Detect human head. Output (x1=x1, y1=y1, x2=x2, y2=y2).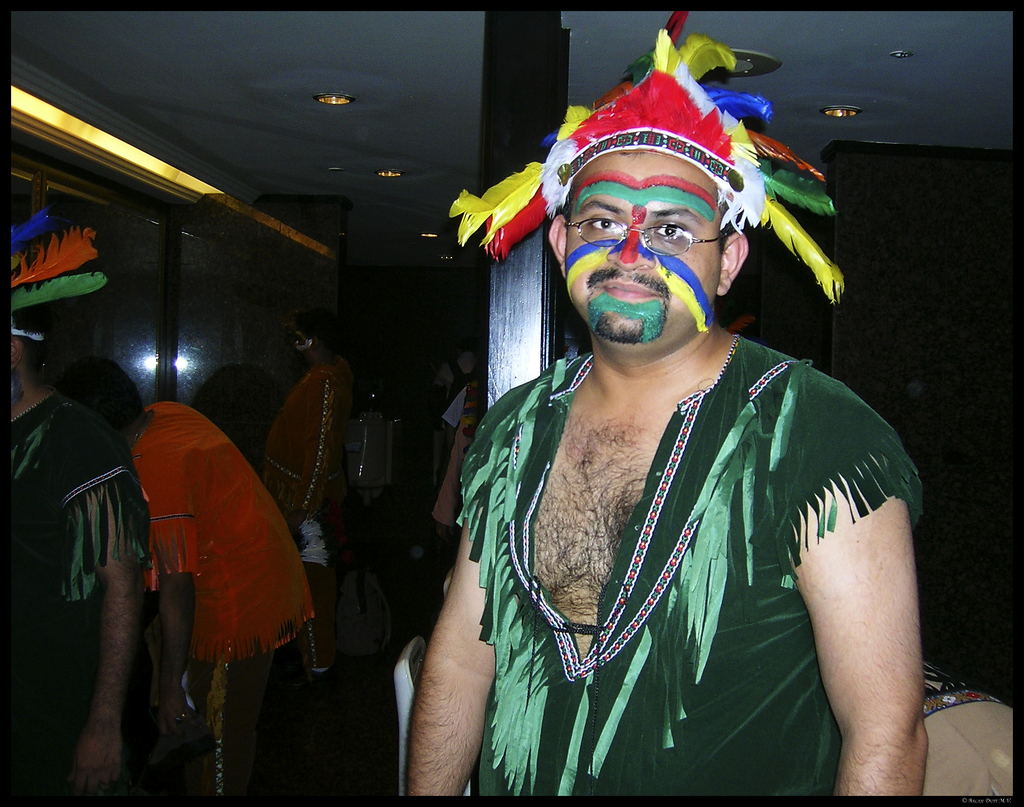
(x1=0, y1=308, x2=37, y2=374).
